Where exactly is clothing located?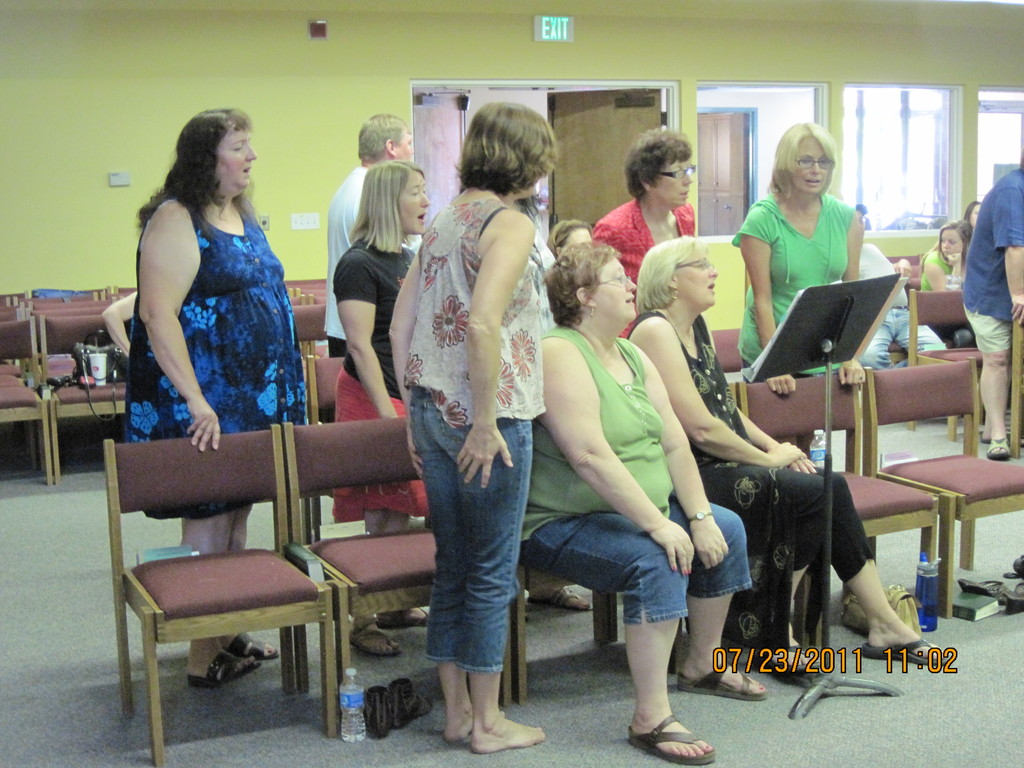
Its bounding box is 625 305 872 669.
